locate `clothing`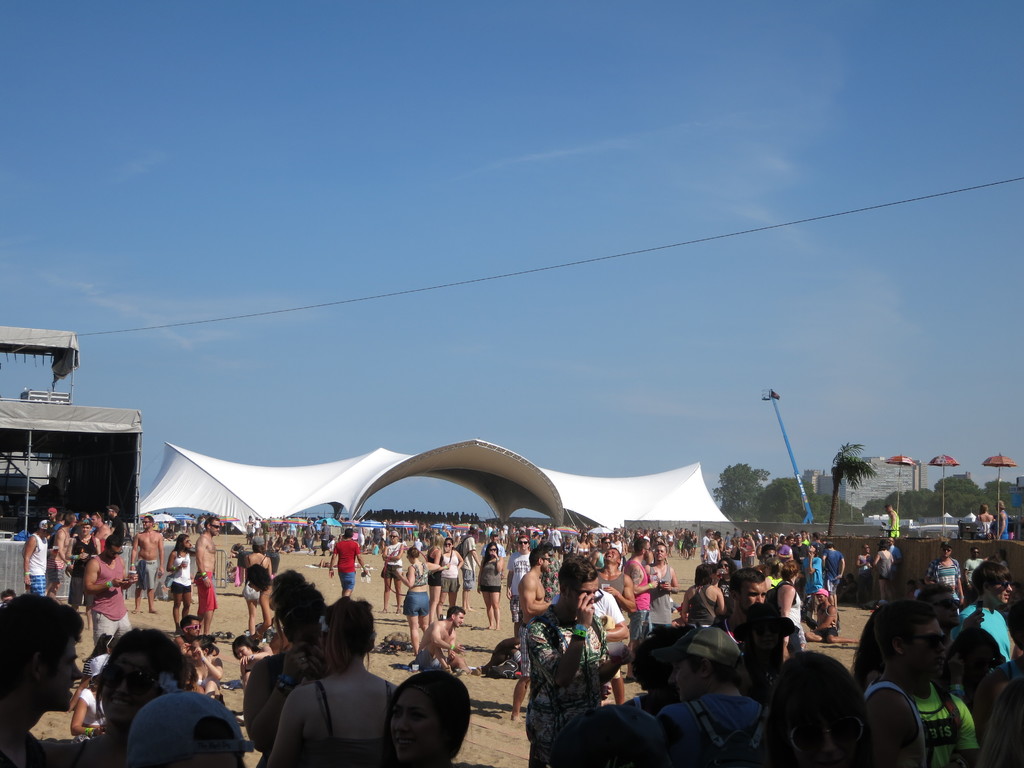
479:554:504:598
